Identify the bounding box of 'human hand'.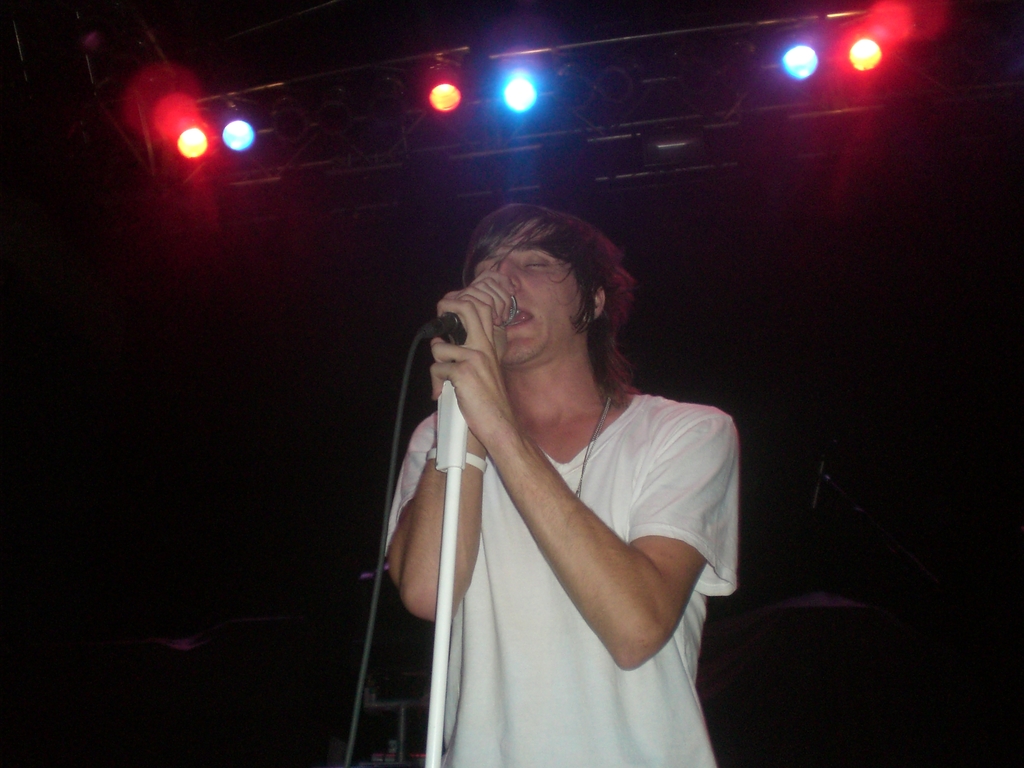
bbox=(435, 333, 520, 461).
